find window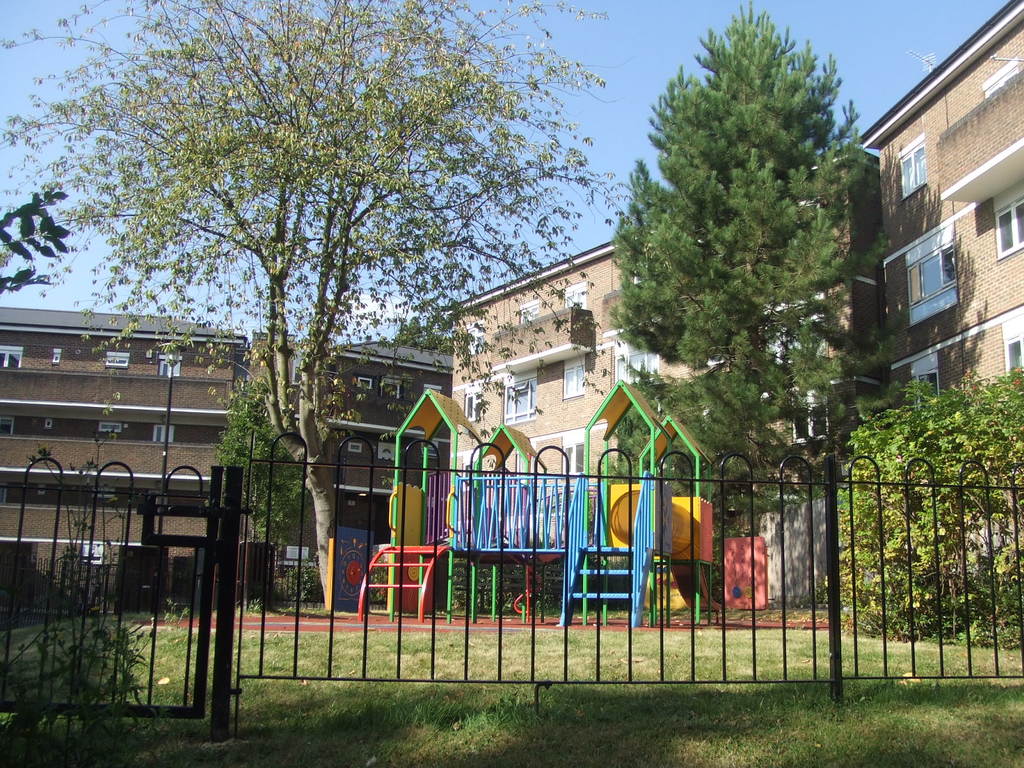
[359, 378, 372, 385]
